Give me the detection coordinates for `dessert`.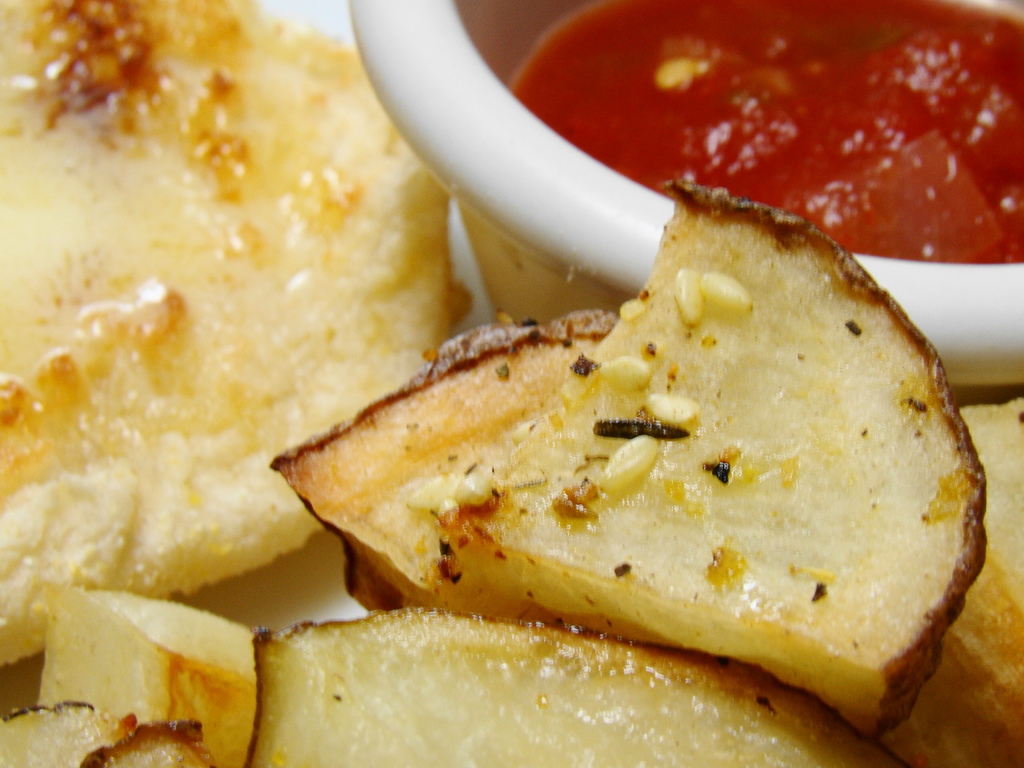
BBox(430, 187, 994, 736).
